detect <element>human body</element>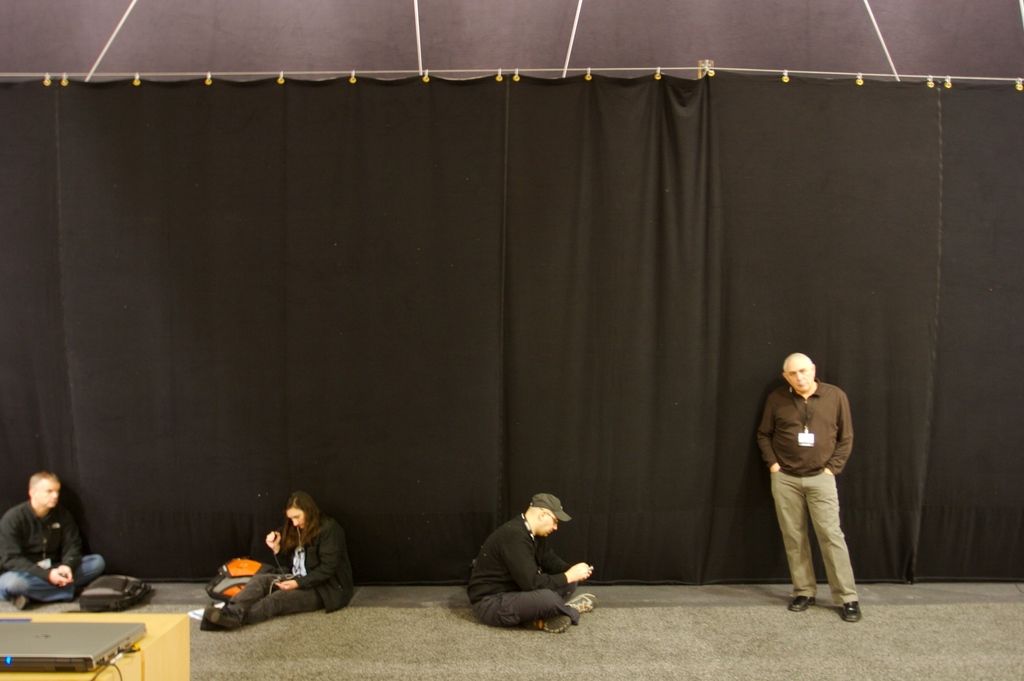
(0, 472, 108, 613)
